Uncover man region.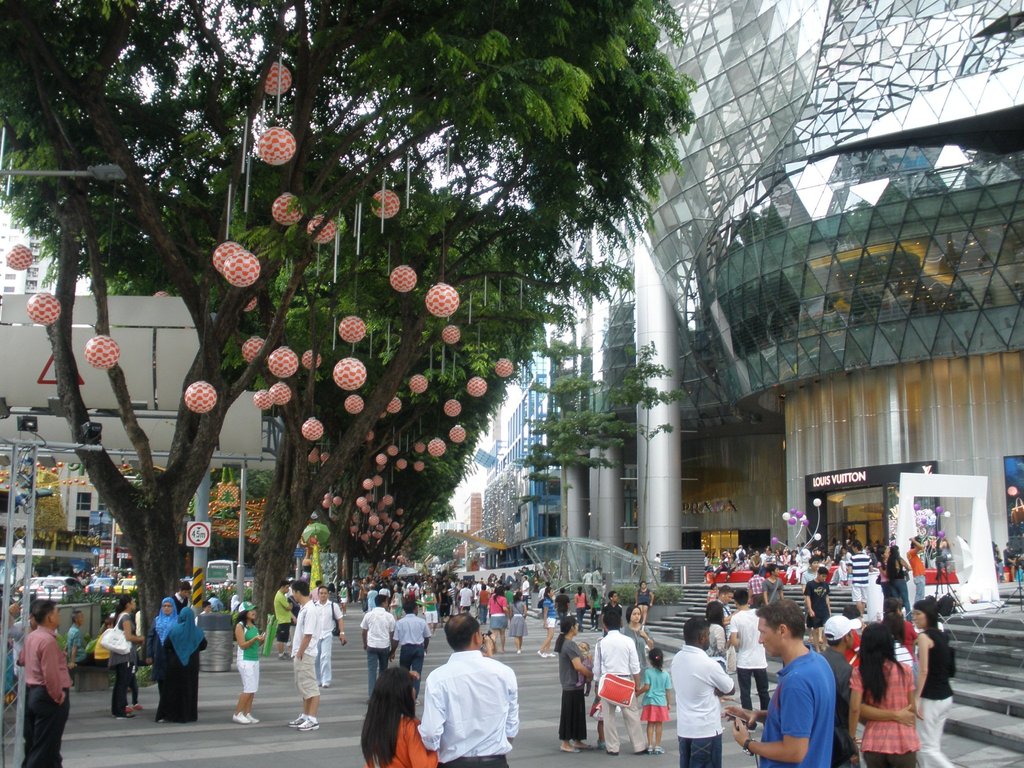
Uncovered: 310:588:355:688.
